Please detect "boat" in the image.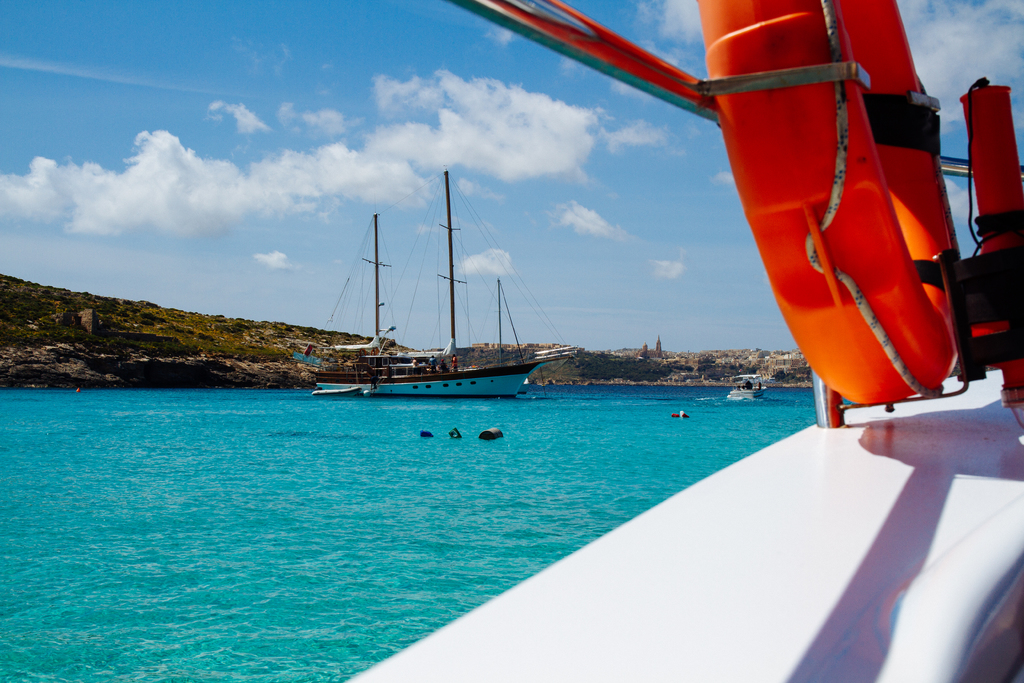
(left=723, top=372, right=766, bottom=400).
